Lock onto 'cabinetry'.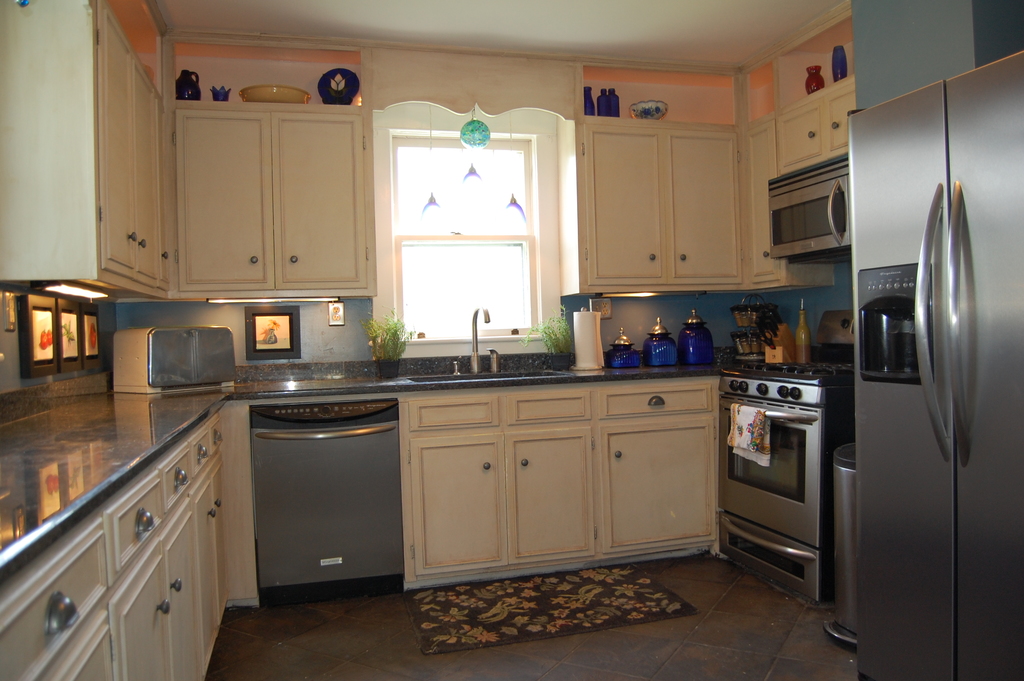
Locked: 584/376/717/425.
